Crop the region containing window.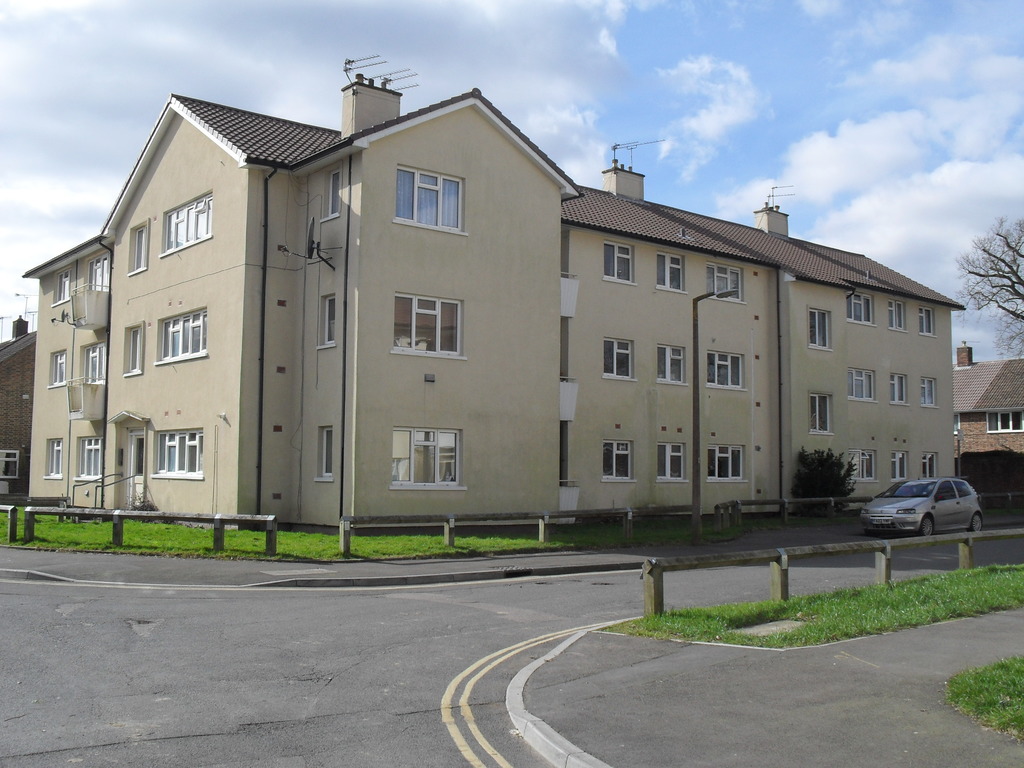
Crop region: bbox=(391, 165, 461, 233).
